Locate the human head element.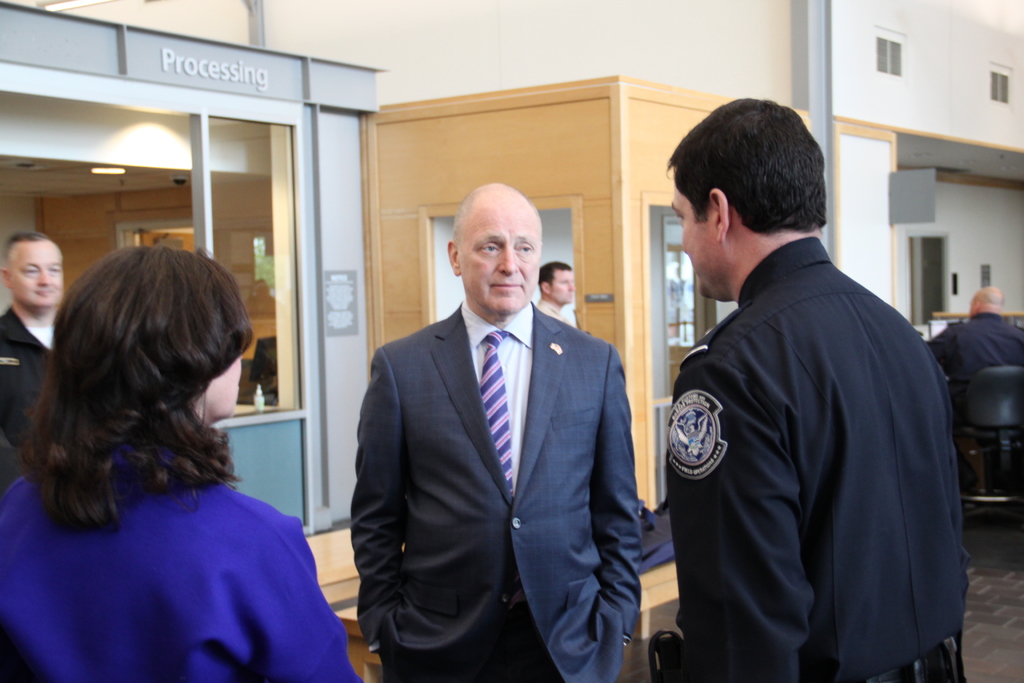
Element bbox: 970 288 1002 320.
